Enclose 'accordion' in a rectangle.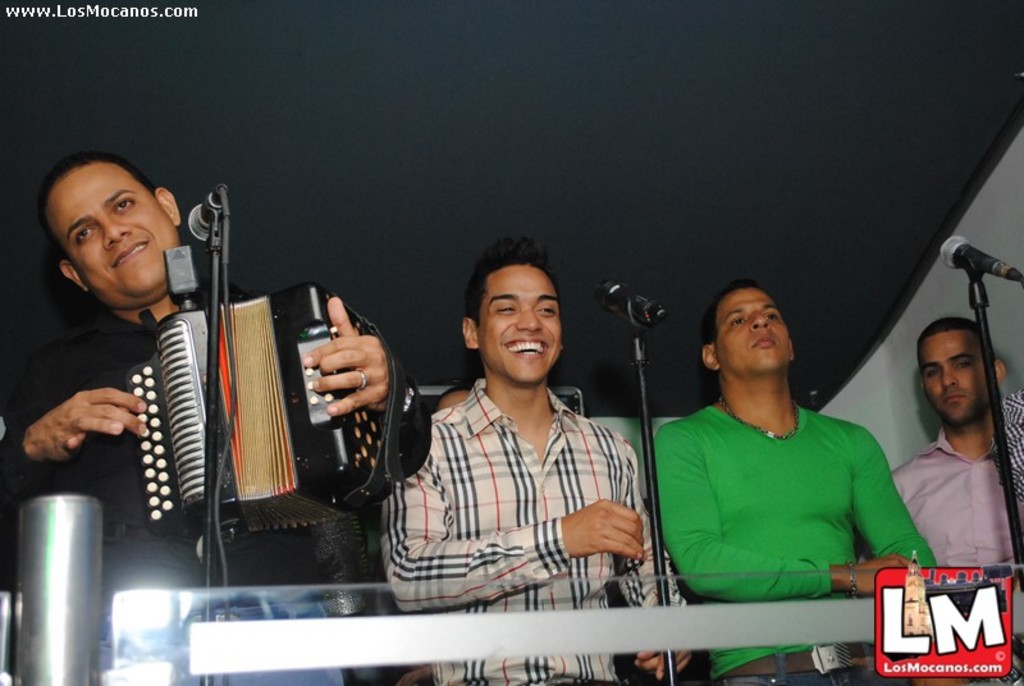
[122, 282, 436, 532].
